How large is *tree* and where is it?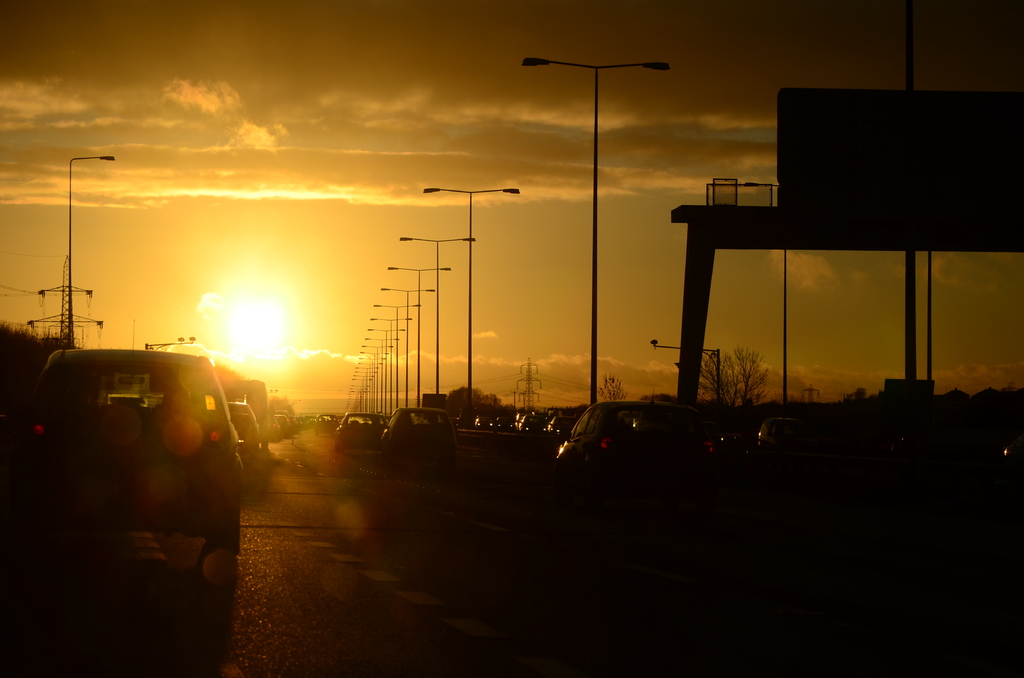
Bounding box: box(442, 377, 516, 408).
